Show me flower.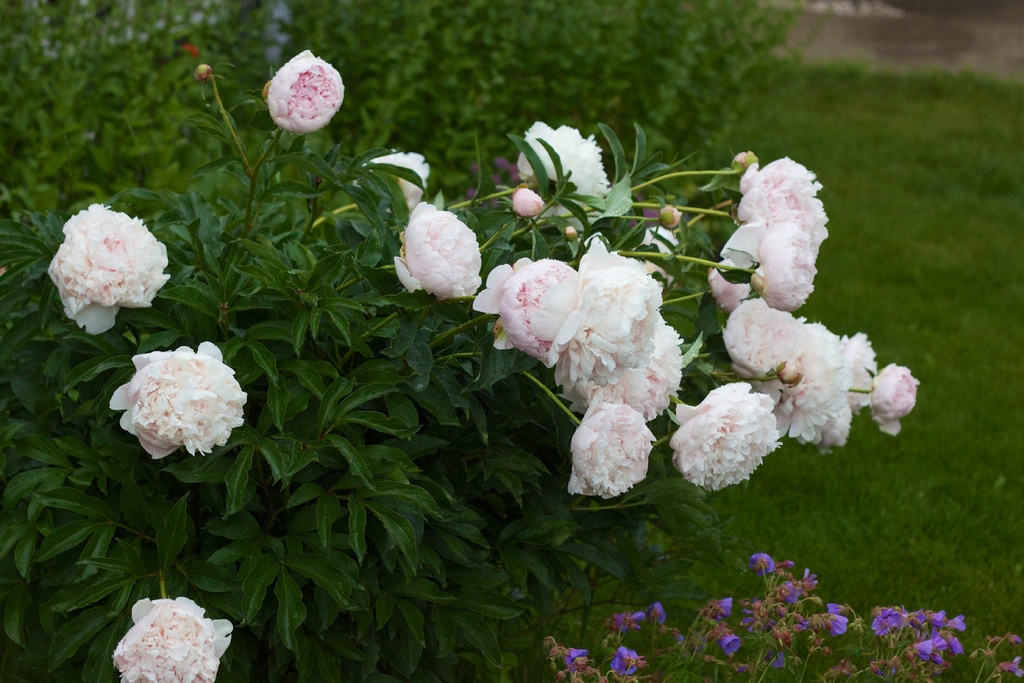
flower is here: (901, 609, 925, 629).
